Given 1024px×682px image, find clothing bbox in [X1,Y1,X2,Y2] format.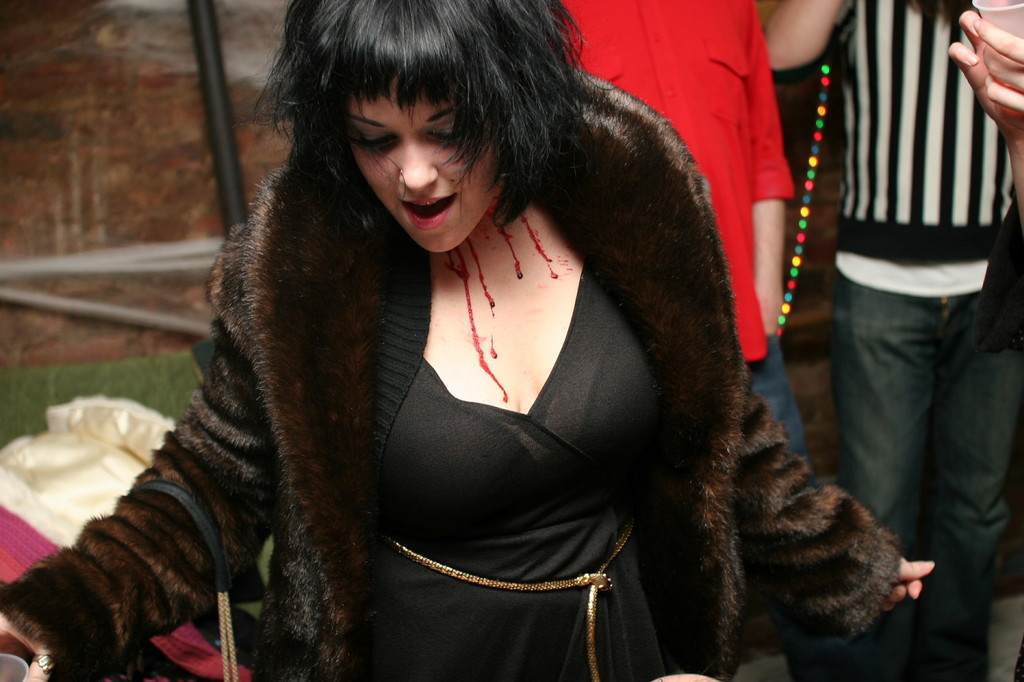
[552,0,858,681].
